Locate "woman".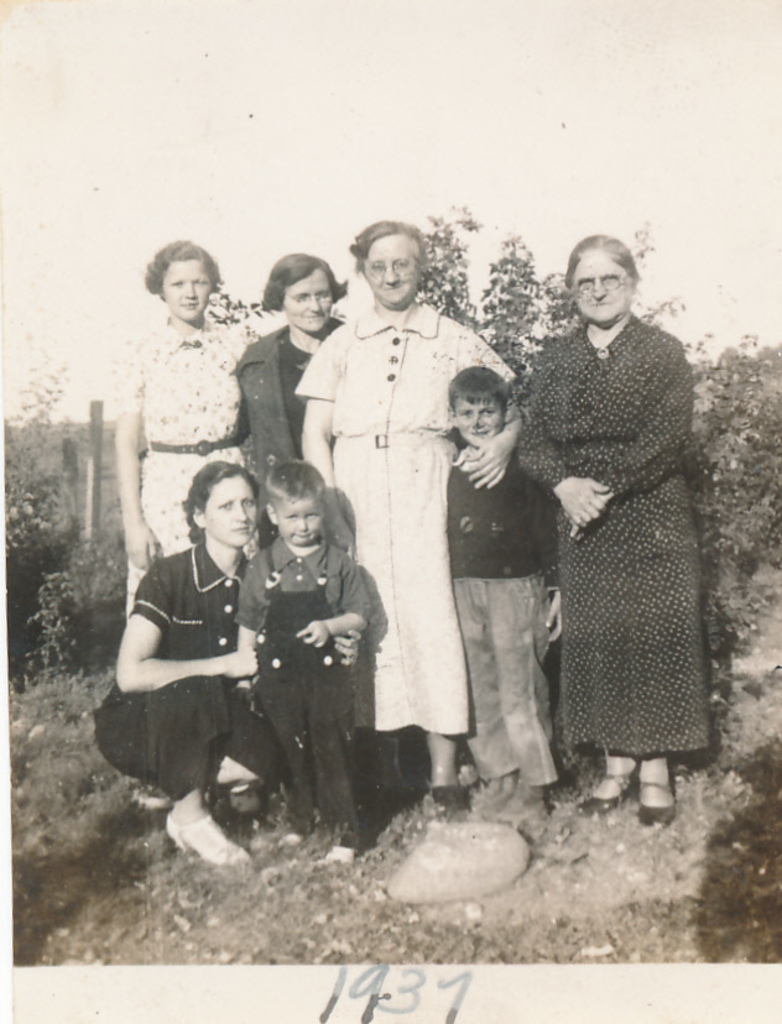
Bounding box: box=[92, 460, 363, 866].
